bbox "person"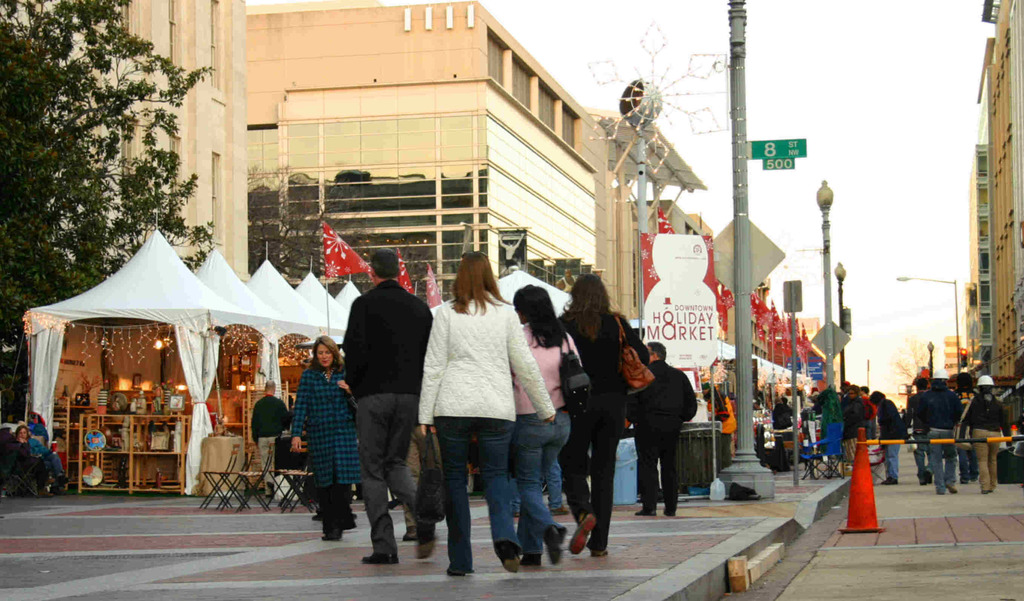
bbox=(252, 379, 285, 493)
